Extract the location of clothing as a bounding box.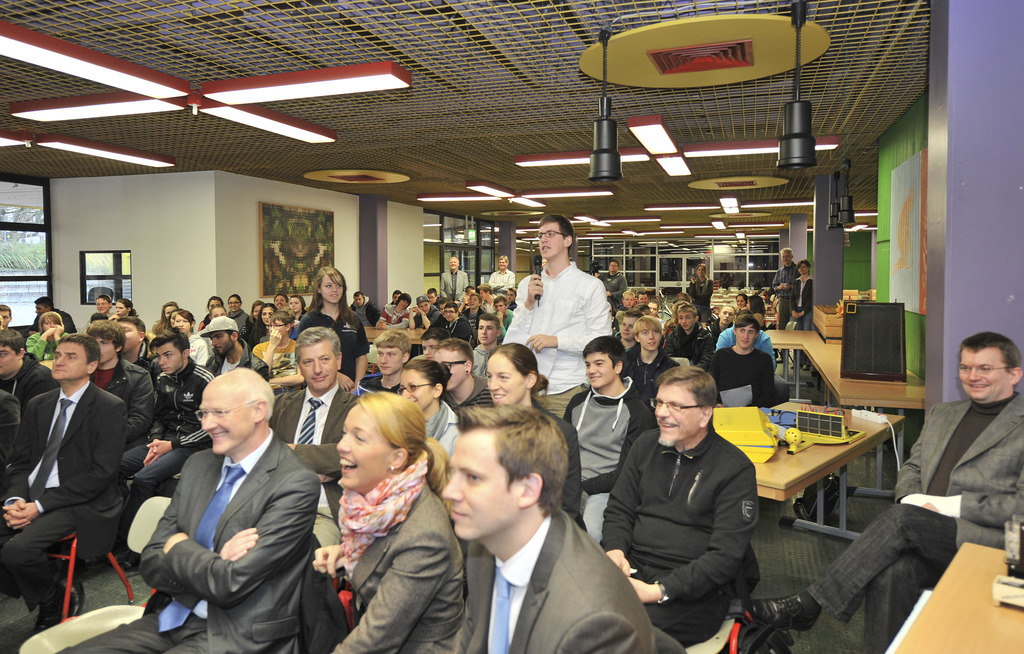
bbox=(712, 346, 776, 403).
